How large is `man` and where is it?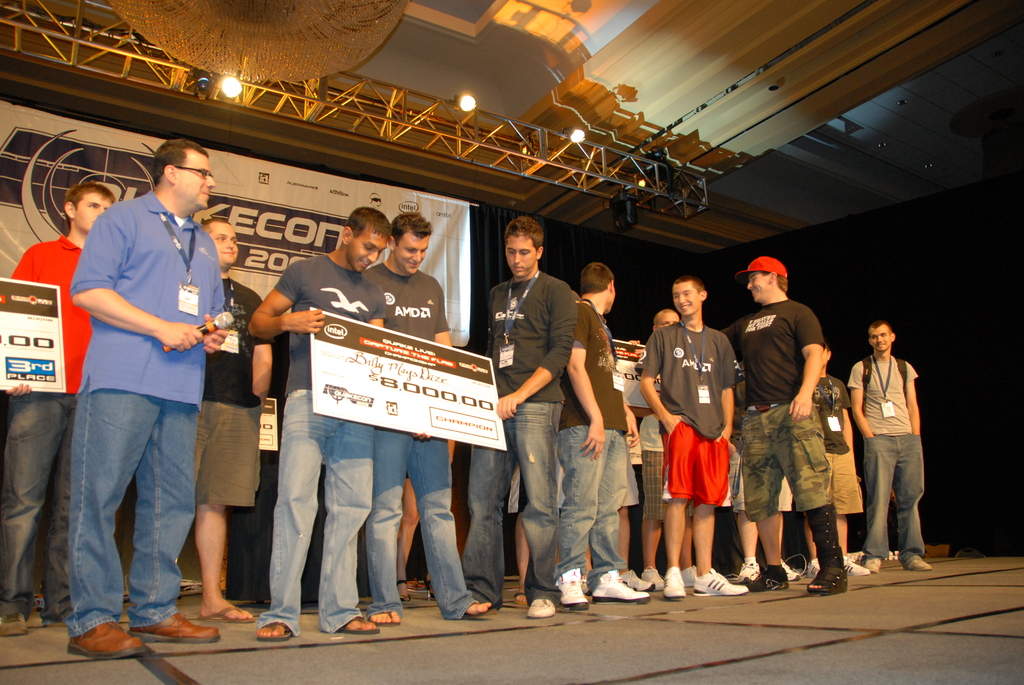
Bounding box: <region>717, 257, 849, 593</region>.
